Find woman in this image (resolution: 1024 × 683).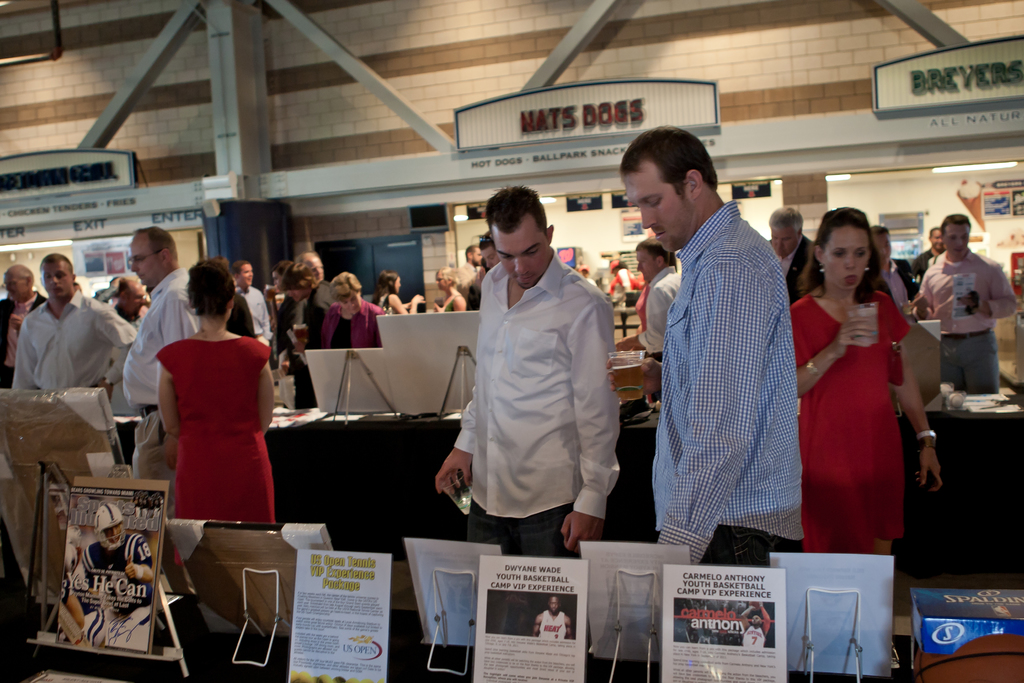
bbox=(369, 270, 425, 316).
